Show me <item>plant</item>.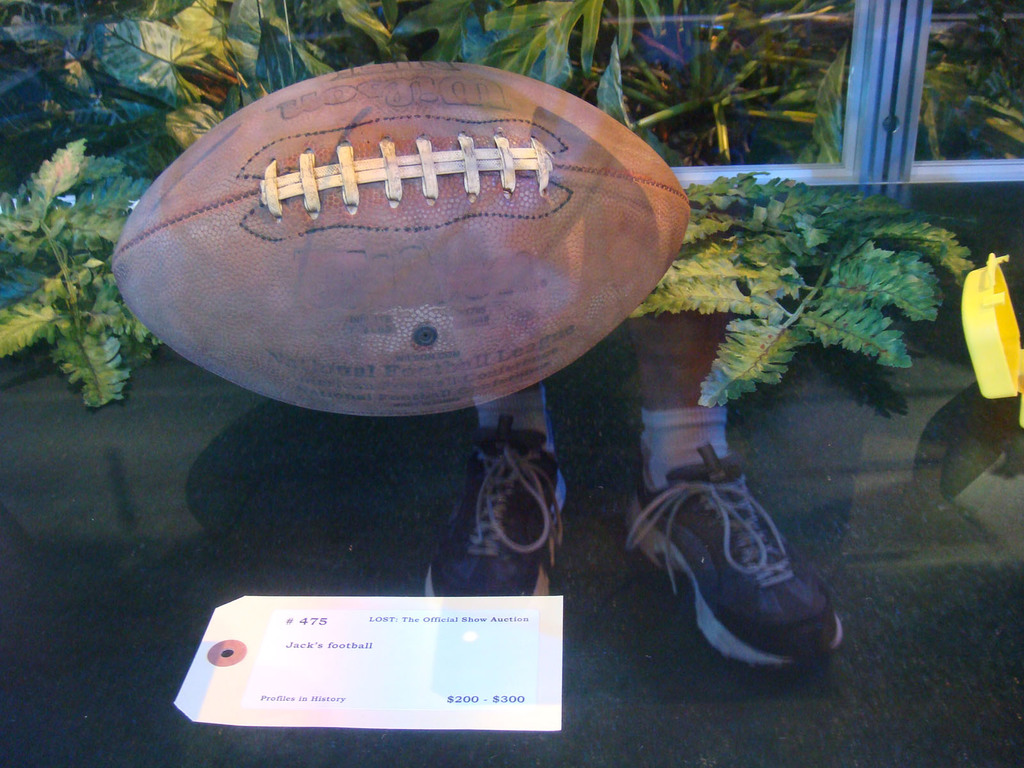
<item>plant</item> is here: left=662, top=152, right=982, bottom=451.
